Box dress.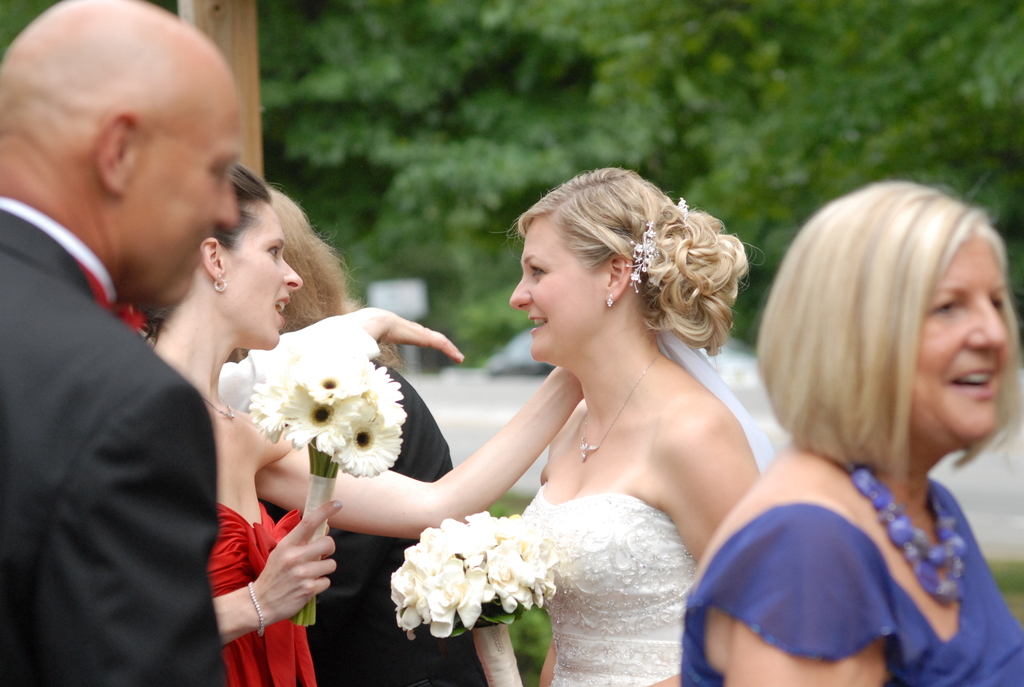
(left=206, top=507, right=314, bottom=686).
